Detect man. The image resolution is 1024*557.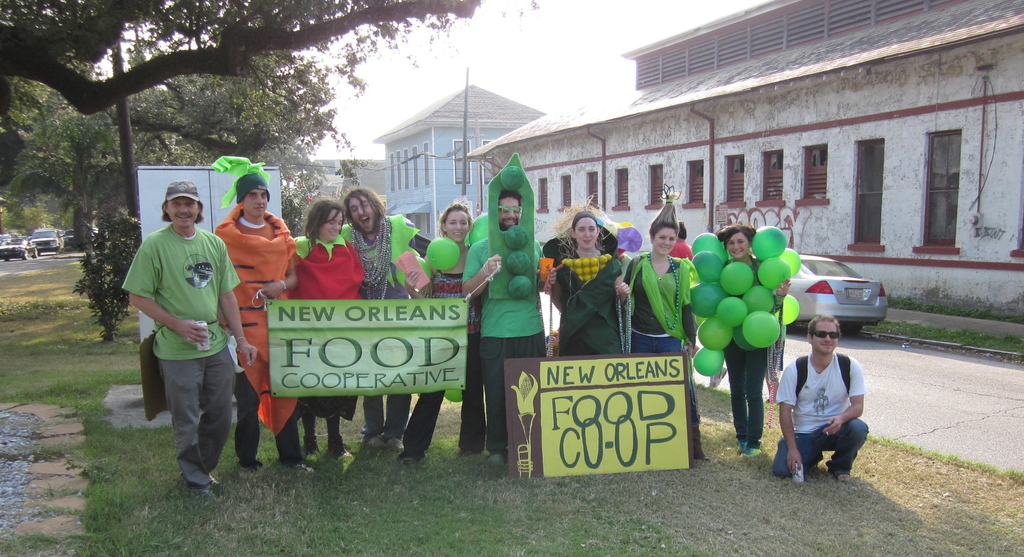
<box>336,183,428,454</box>.
